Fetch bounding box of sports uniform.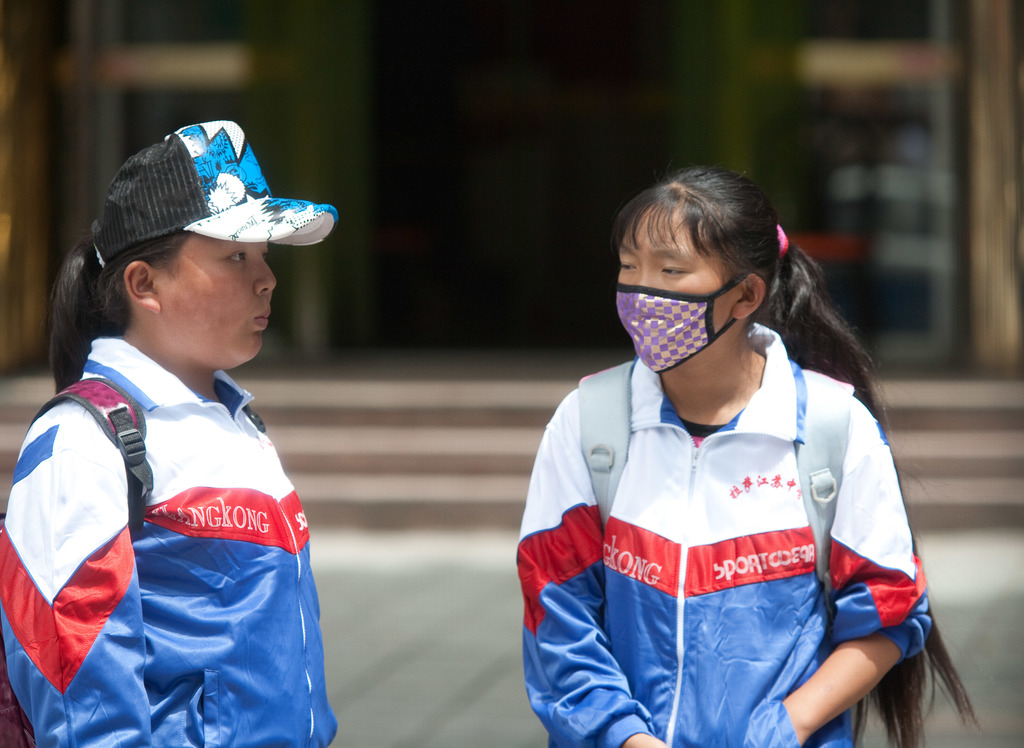
Bbox: crop(0, 118, 337, 747).
